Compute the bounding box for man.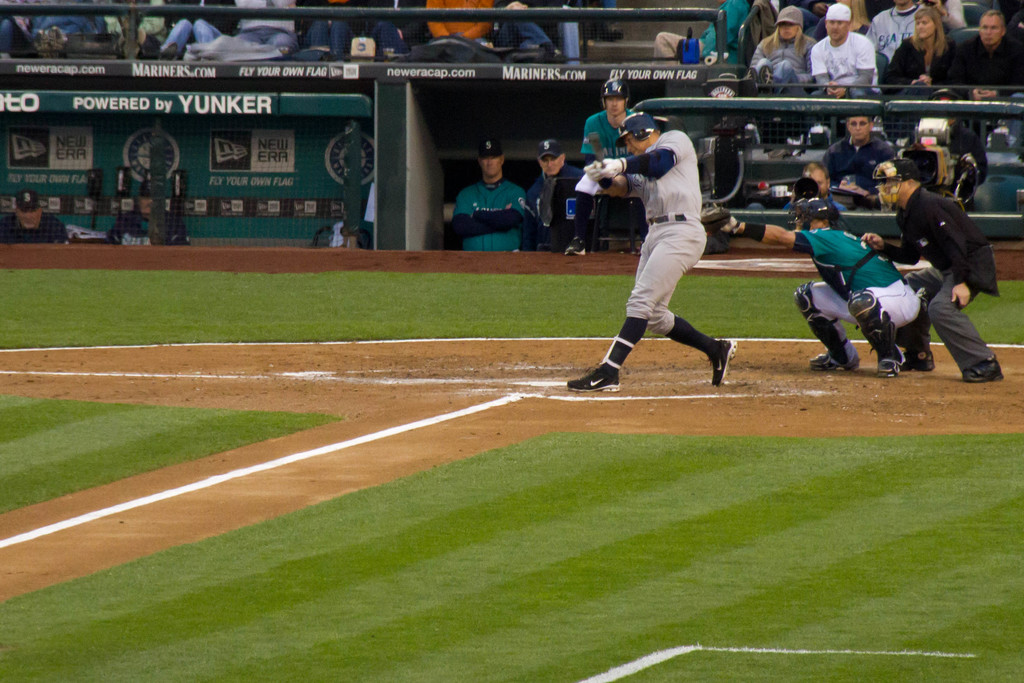
rect(824, 111, 911, 181).
